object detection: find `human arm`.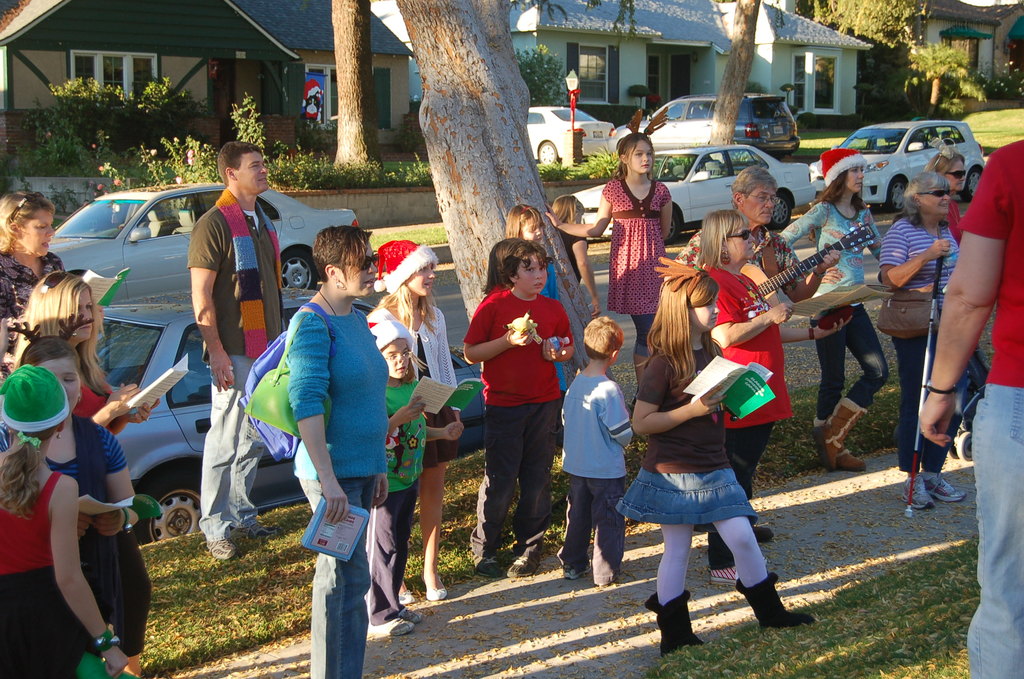
BBox(776, 204, 820, 246).
